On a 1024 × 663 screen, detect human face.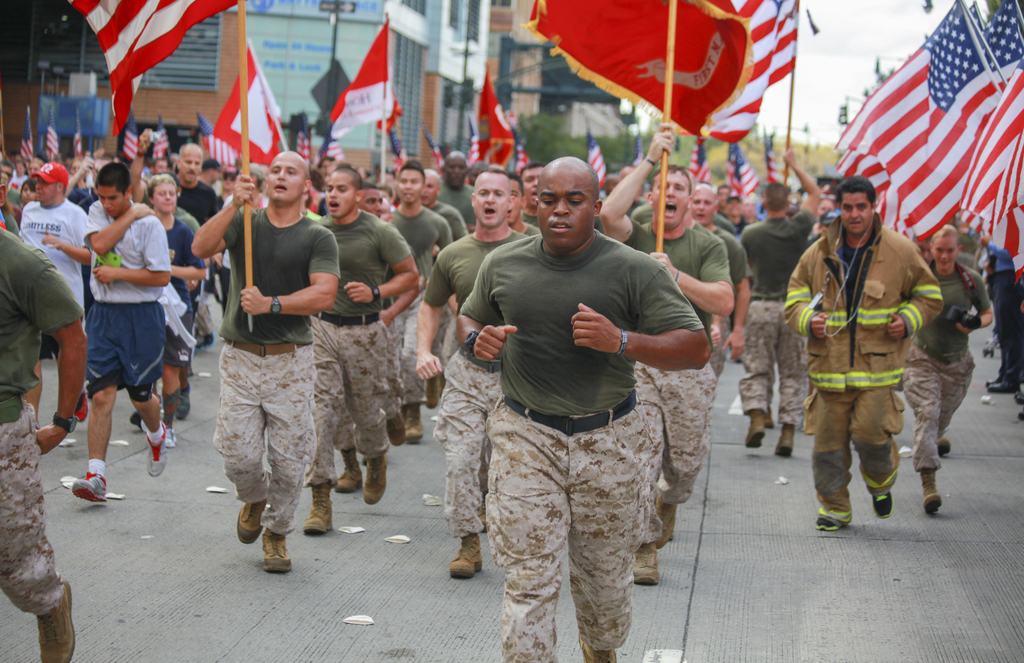
<region>319, 170, 359, 216</region>.
